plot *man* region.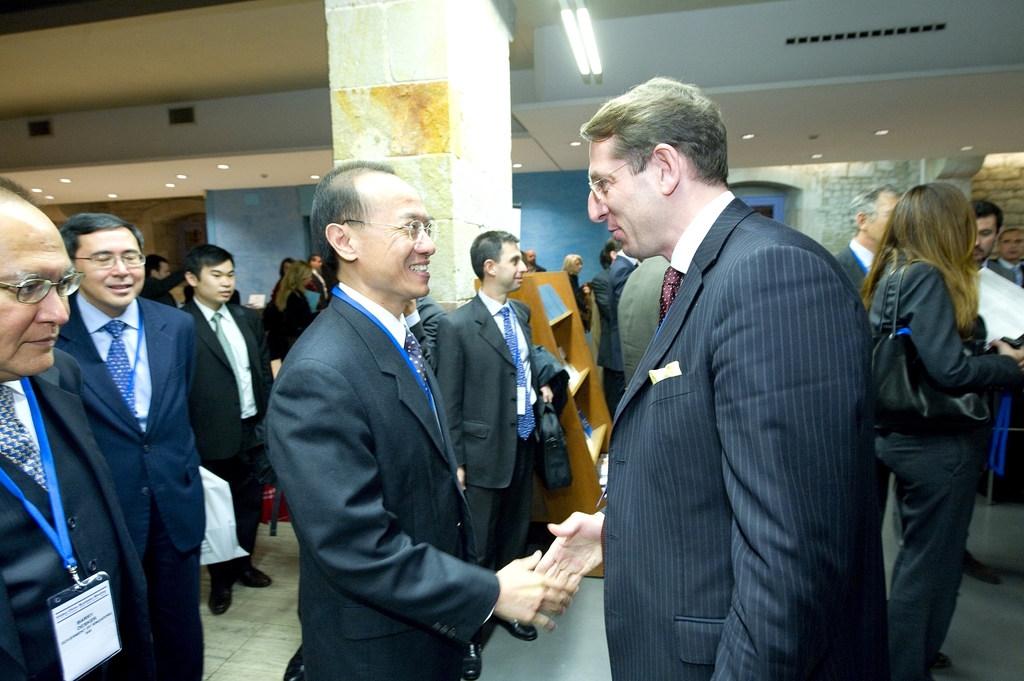
Plotted at 835:184:902:300.
